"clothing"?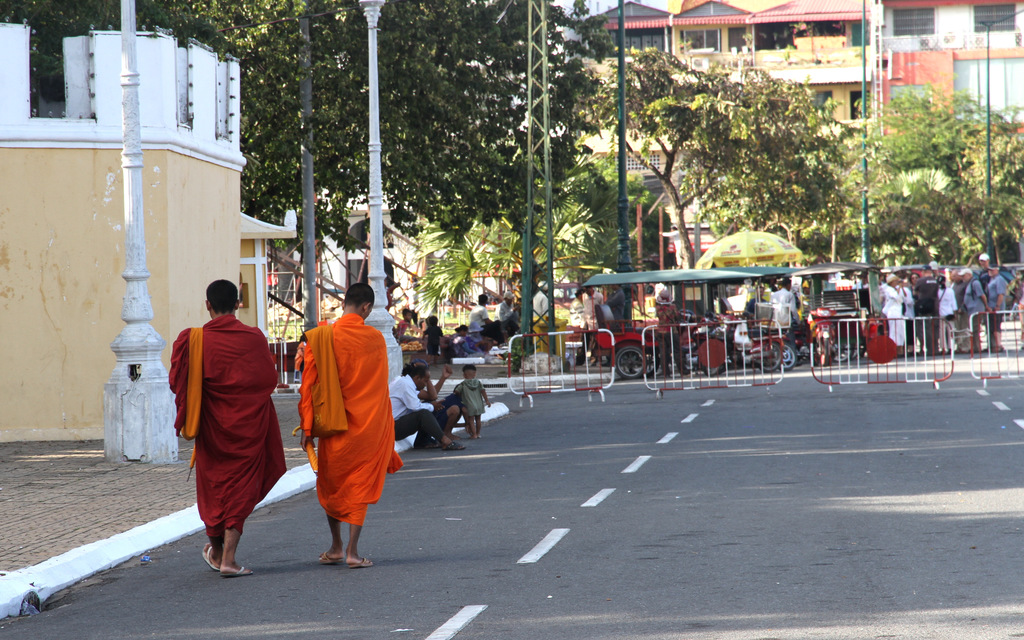
BBox(421, 392, 462, 428)
